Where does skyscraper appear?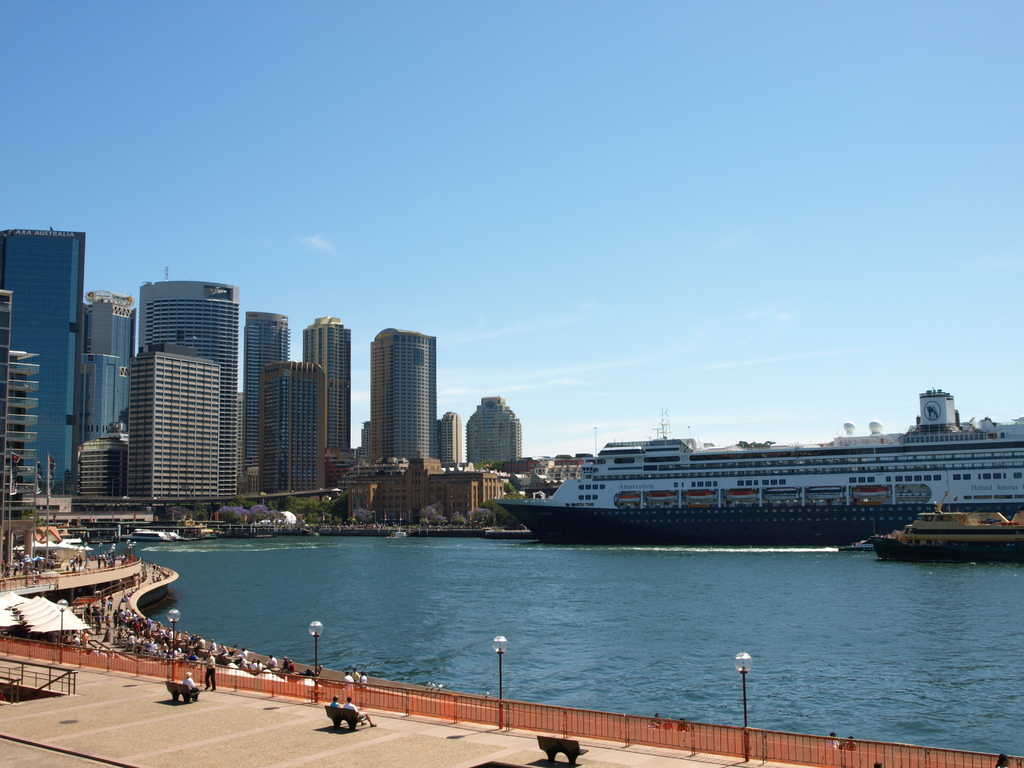
Appears at left=124, top=341, right=220, bottom=499.
